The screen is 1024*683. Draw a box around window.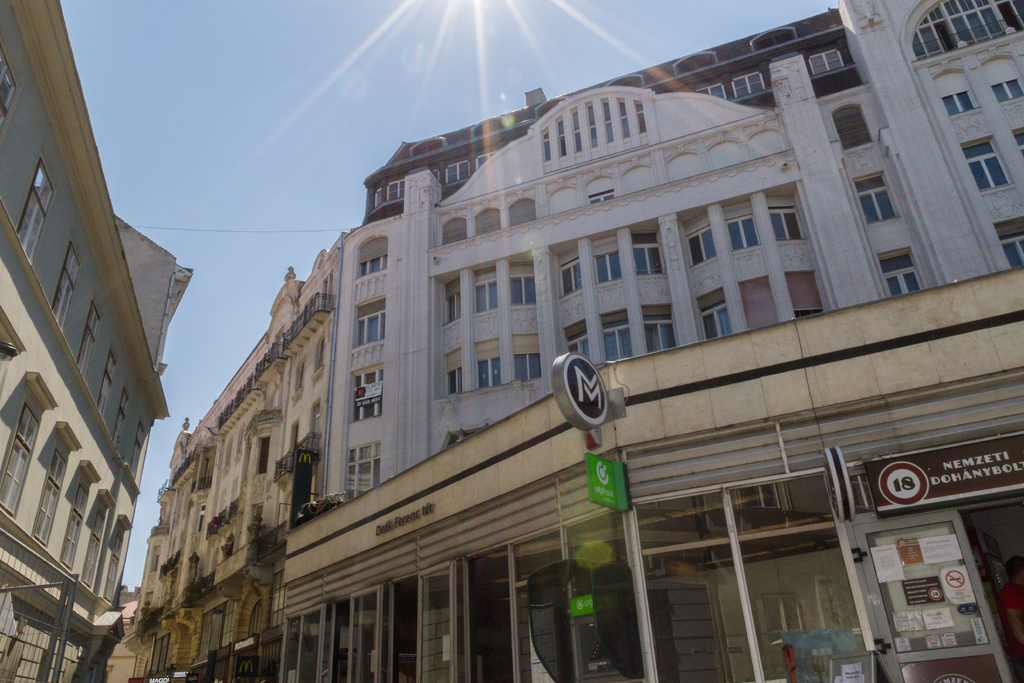
crop(513, 261, 534, 306).
